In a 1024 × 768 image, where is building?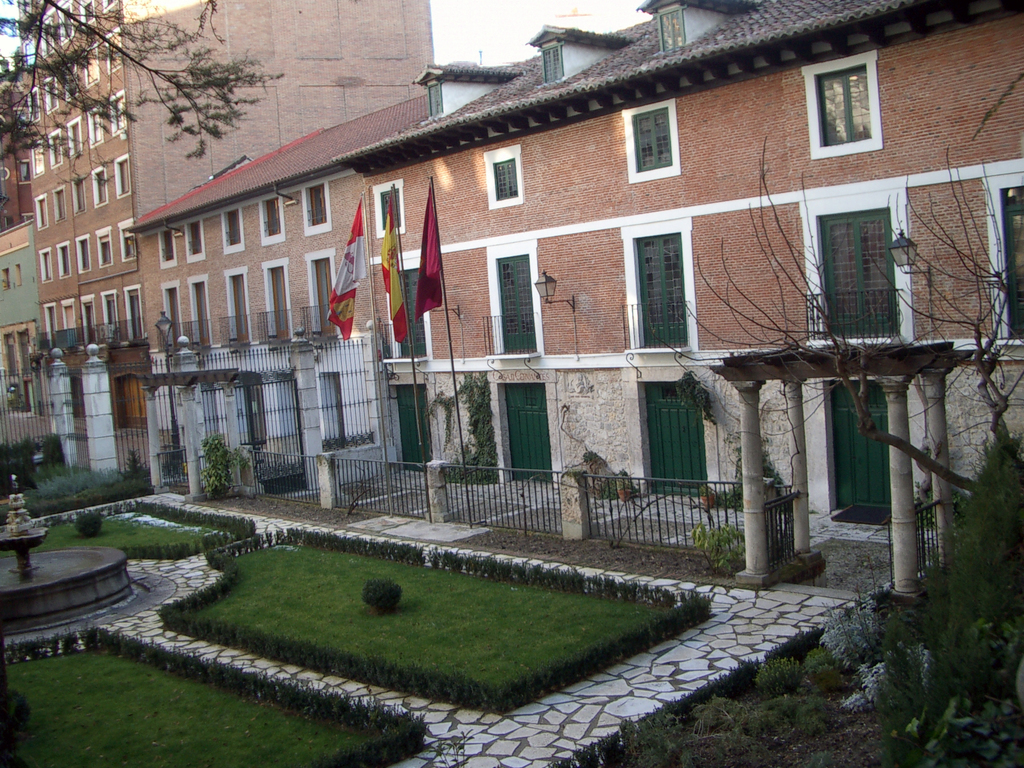
region(124, 90, 433, 488).
